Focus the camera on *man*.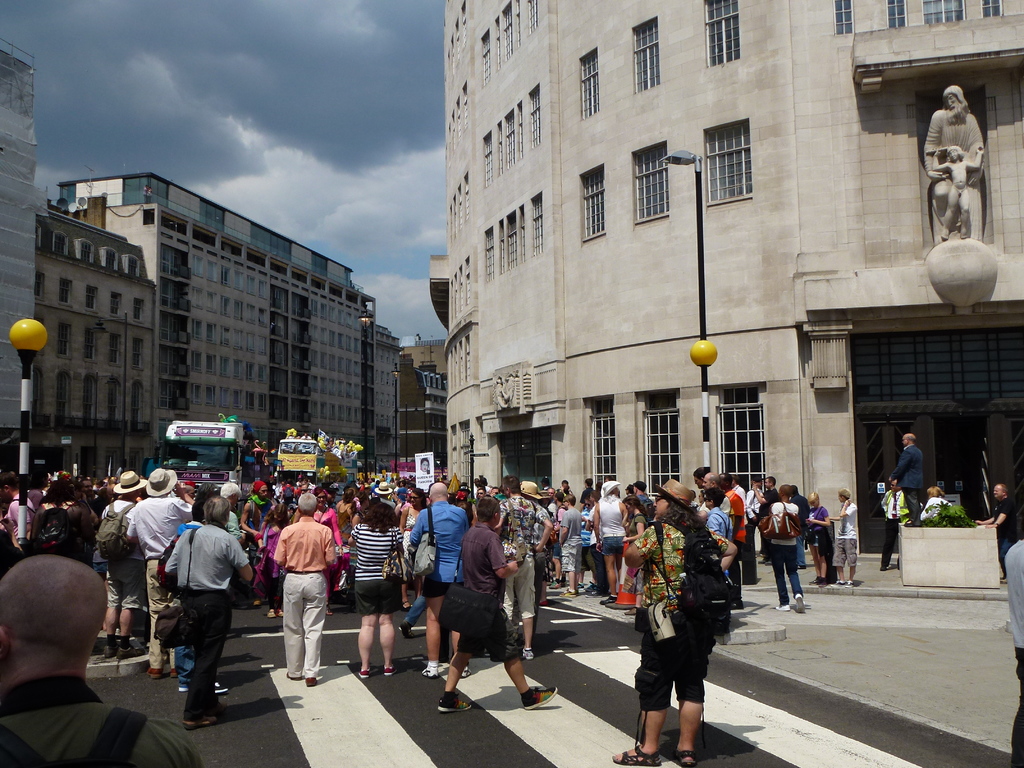
Focus region: pyautogui.locateOnScreen(99, 471, 146, 658).
